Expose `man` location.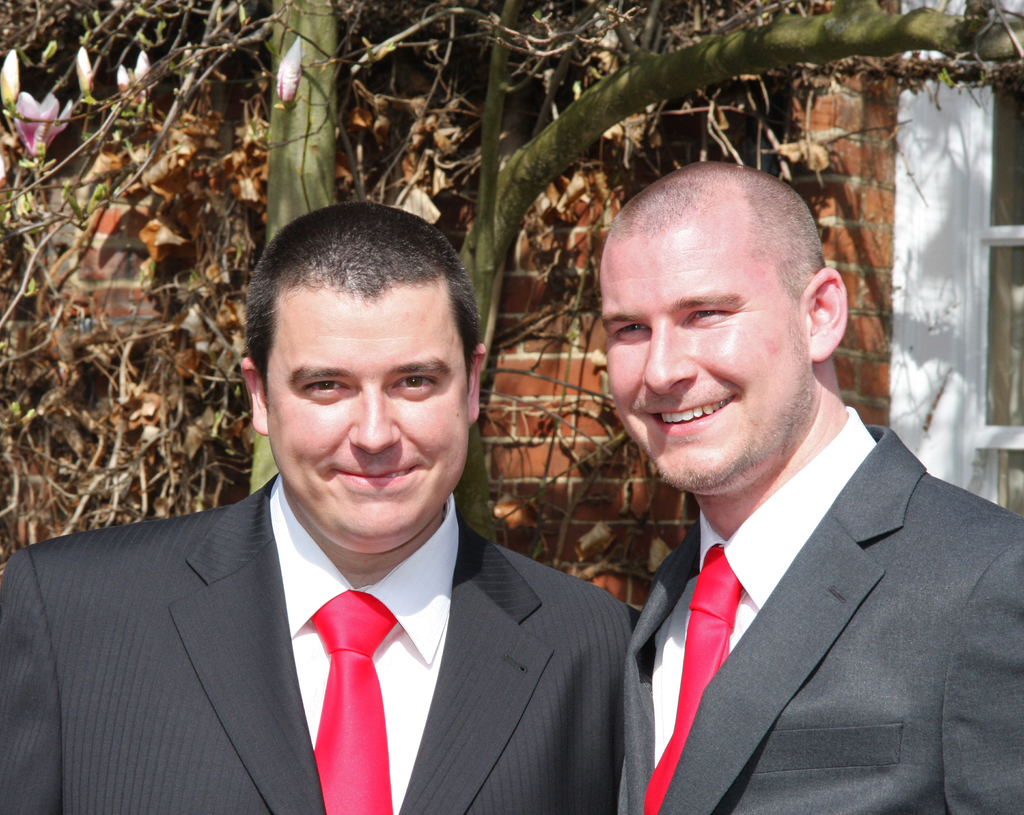
Exposed at <region>14, 223, 662, 814</region>.
